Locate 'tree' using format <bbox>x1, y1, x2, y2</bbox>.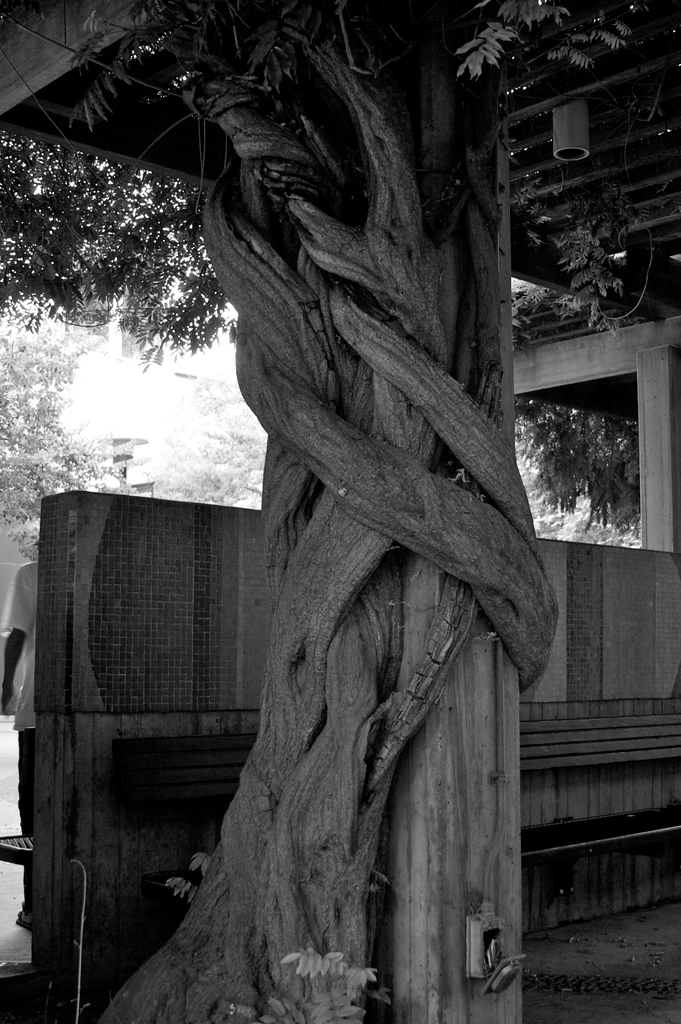
<bbox>0, 308, 136, 590</bbox>.
